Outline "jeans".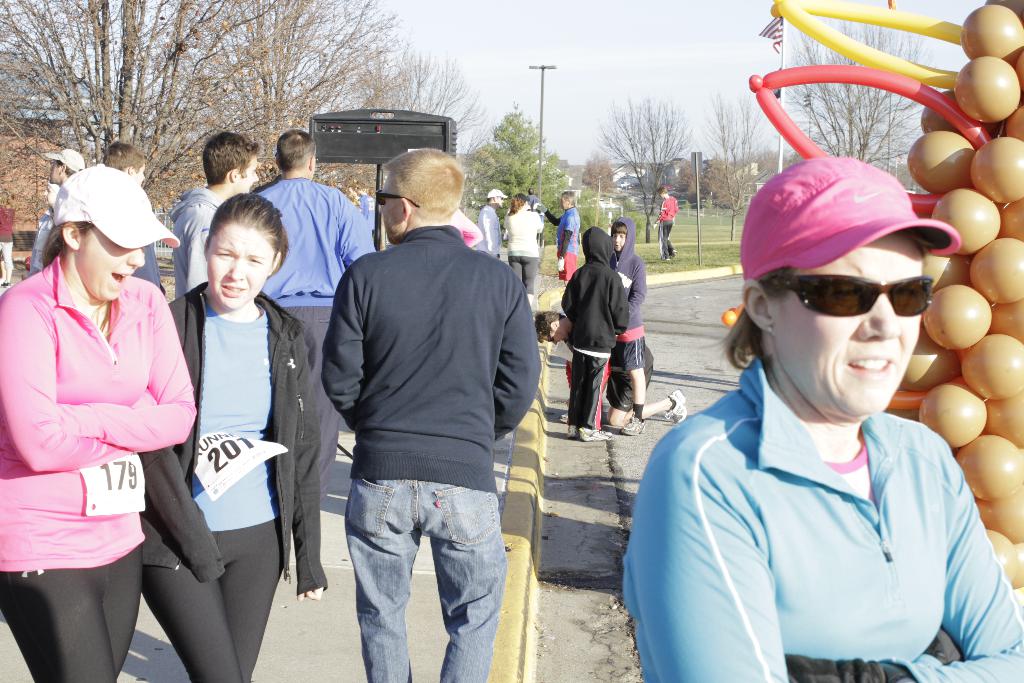
Outline: <bbox>339, 472, 511, 682</bbox>.
